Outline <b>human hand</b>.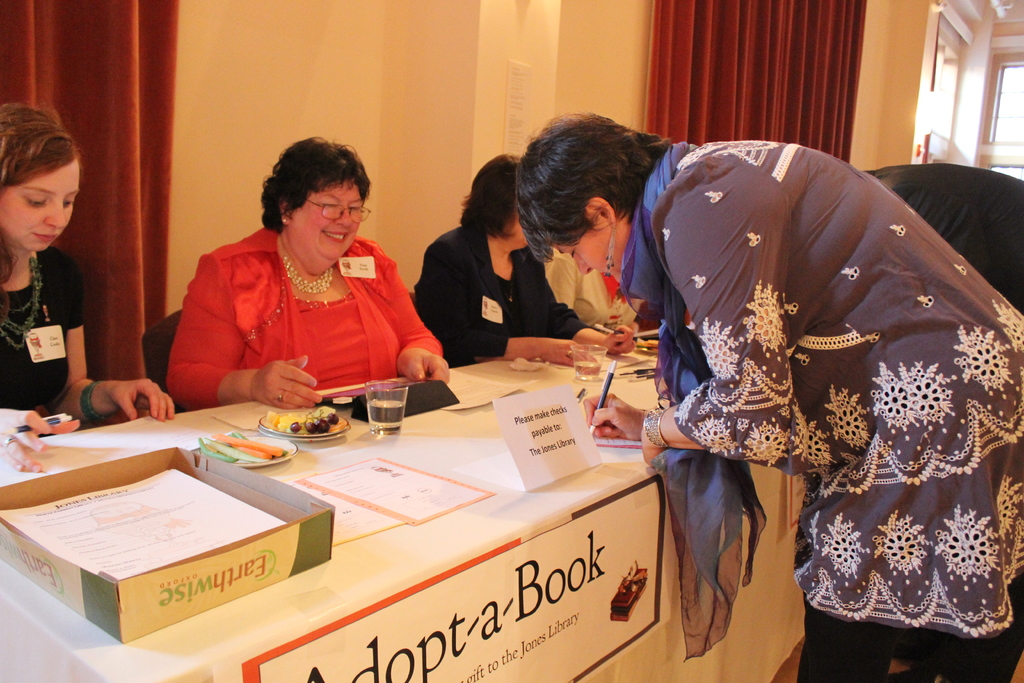
Outline: 388/325/449/404.
